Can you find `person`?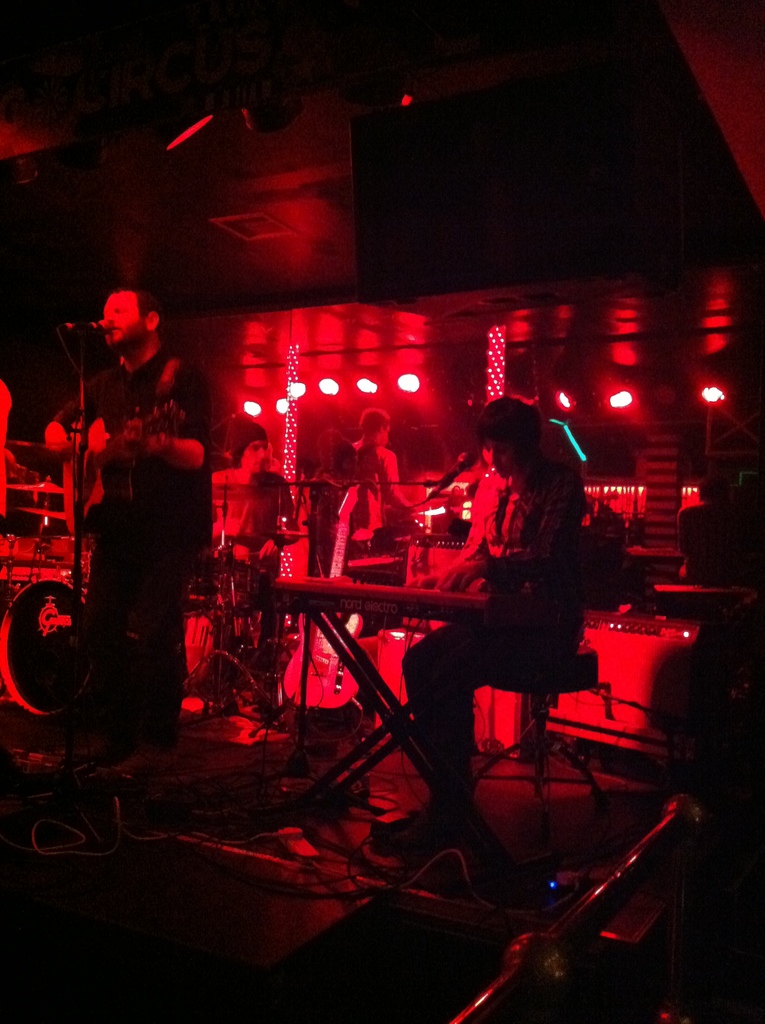
Yes, bounding box: 39/281/230/757.
